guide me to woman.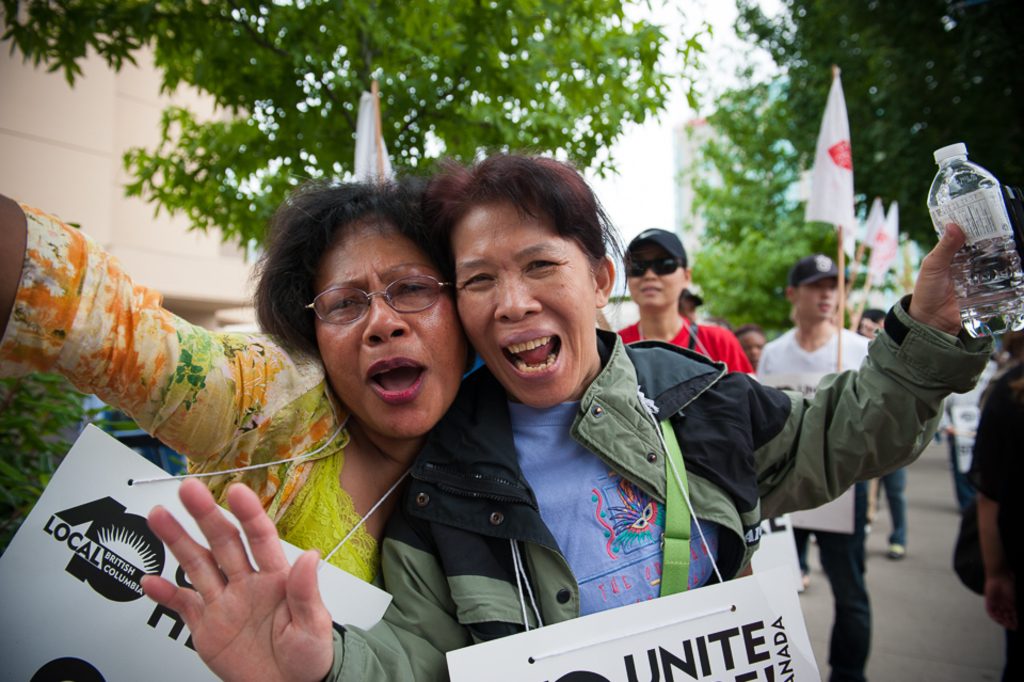
Guidance: [0, 174, 478, 606].
